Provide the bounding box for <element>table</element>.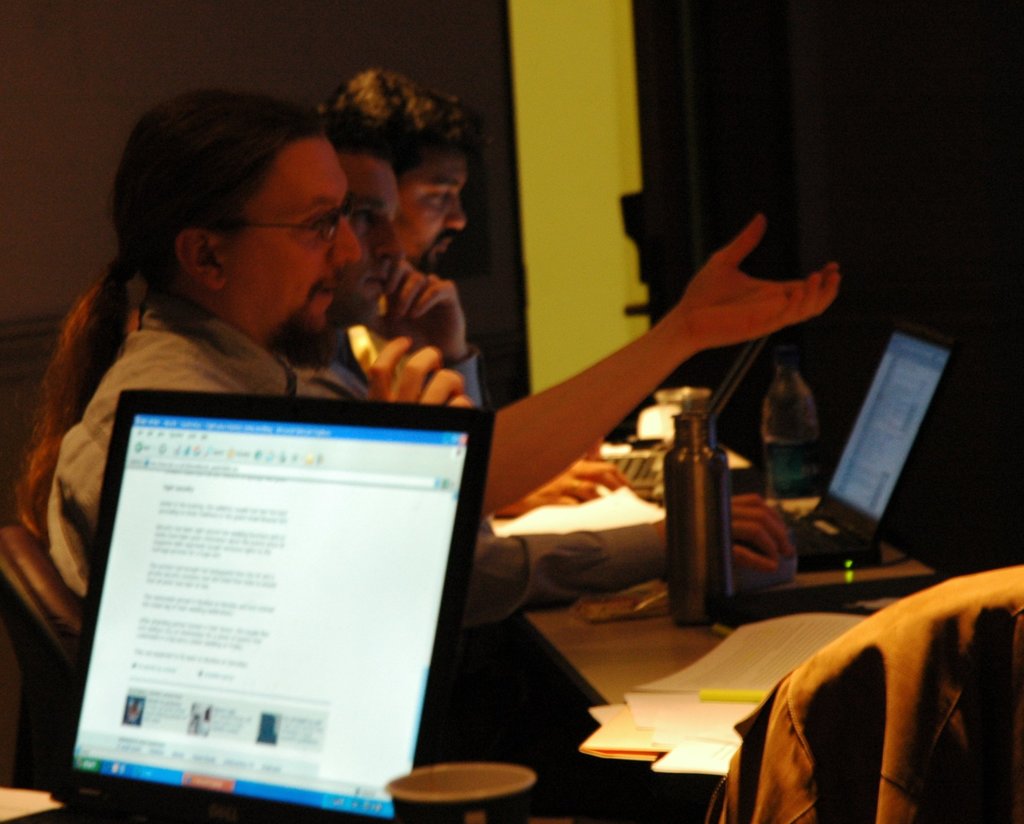
pyautogui.locateOnScreen(484, 476, 1008, 823).
